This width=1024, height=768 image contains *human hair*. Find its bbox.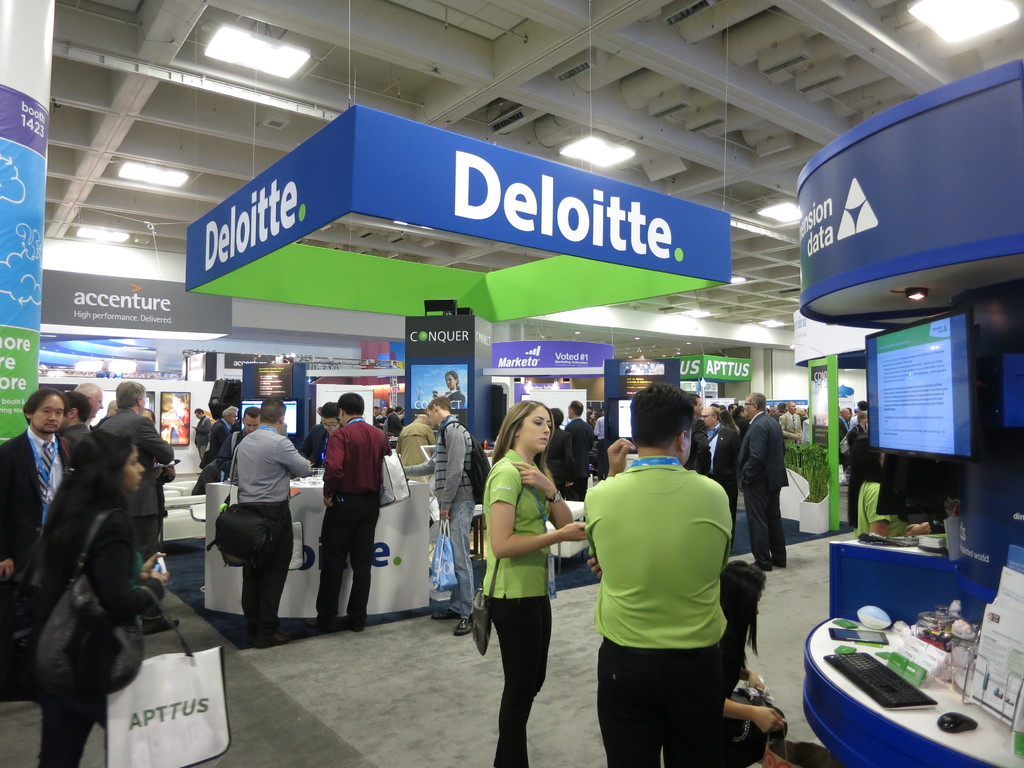
bbox(116, 381, 145, 408).
